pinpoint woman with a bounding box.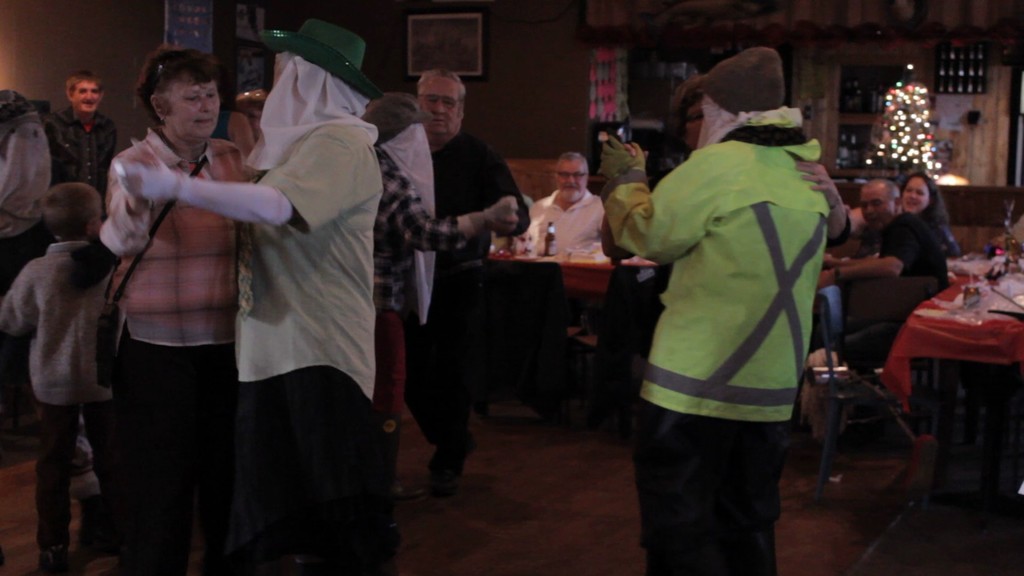
(99, 41, 254, 575).
